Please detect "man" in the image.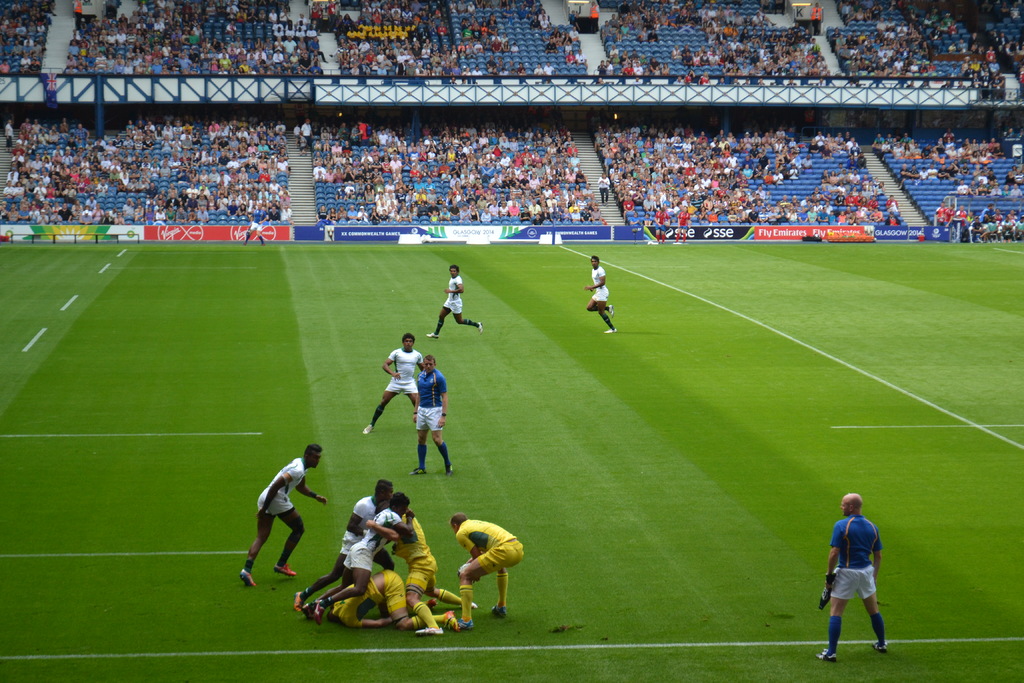
bbox(1014, 165, 1023, 186).
